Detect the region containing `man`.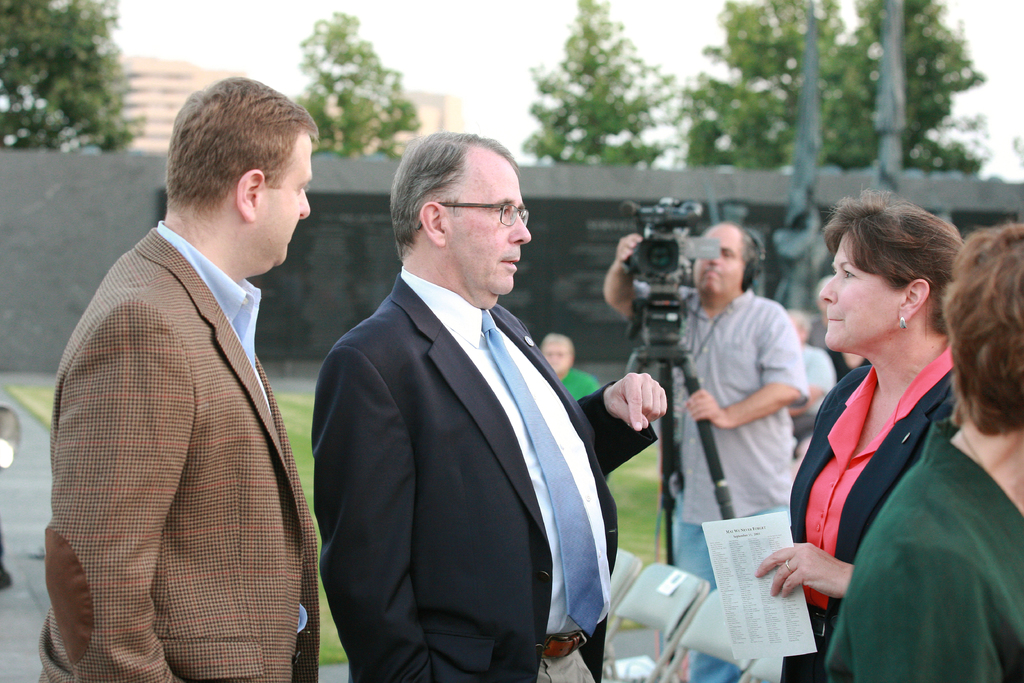
788:310:831:443.
